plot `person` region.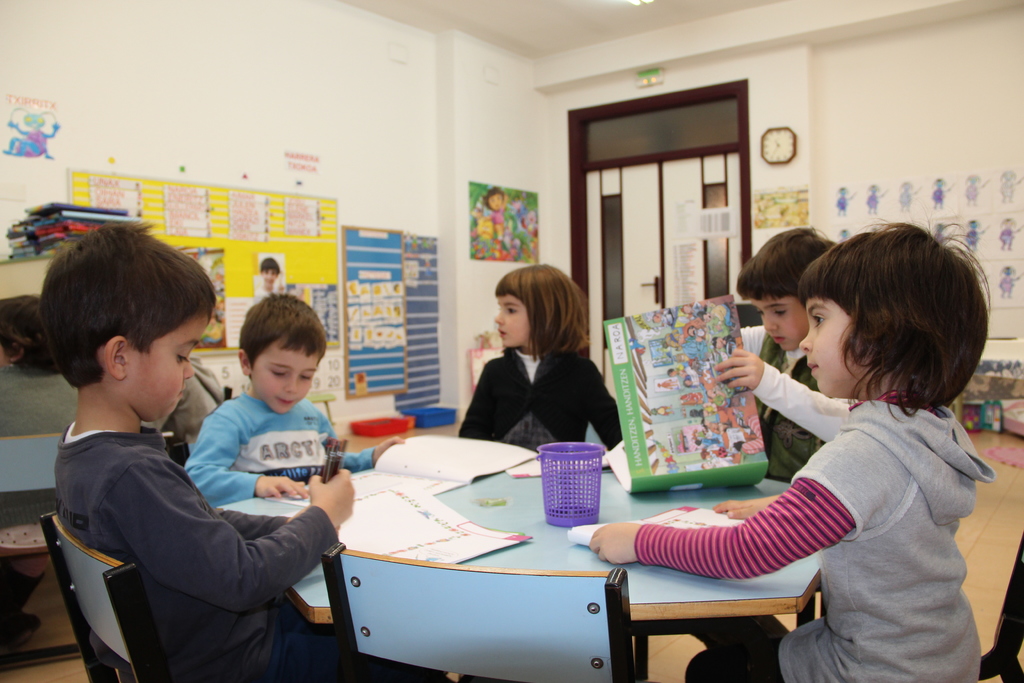
Plotted at box(710, 227, 838, 646).
